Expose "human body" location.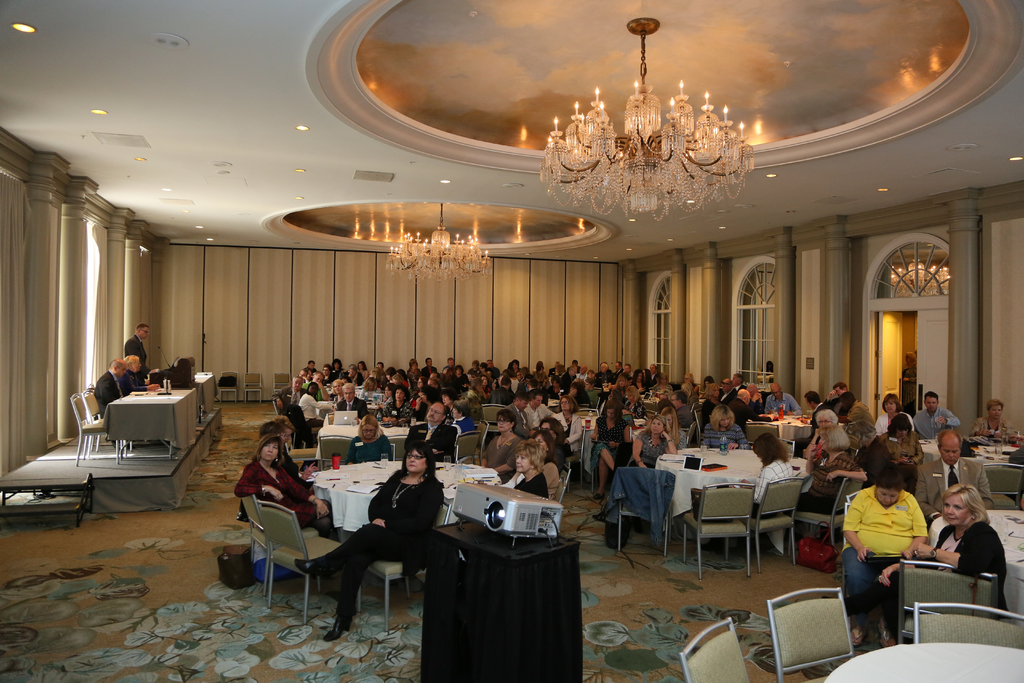
Exposed at [93,360,122,416].
